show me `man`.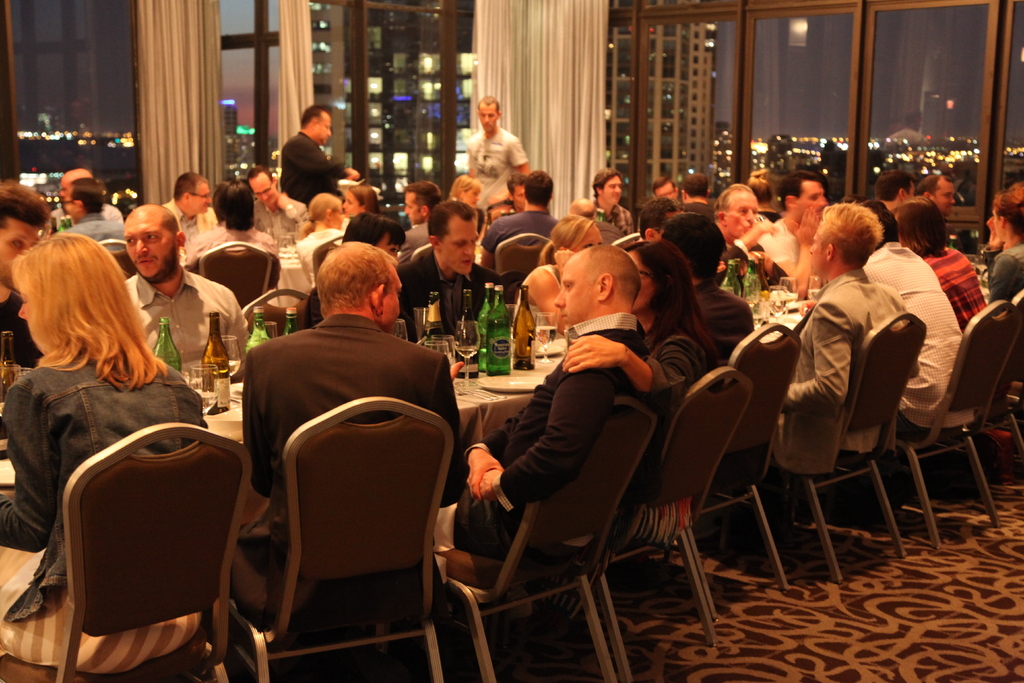
`man` is here: l=61, t=177, r=131, b=280.
